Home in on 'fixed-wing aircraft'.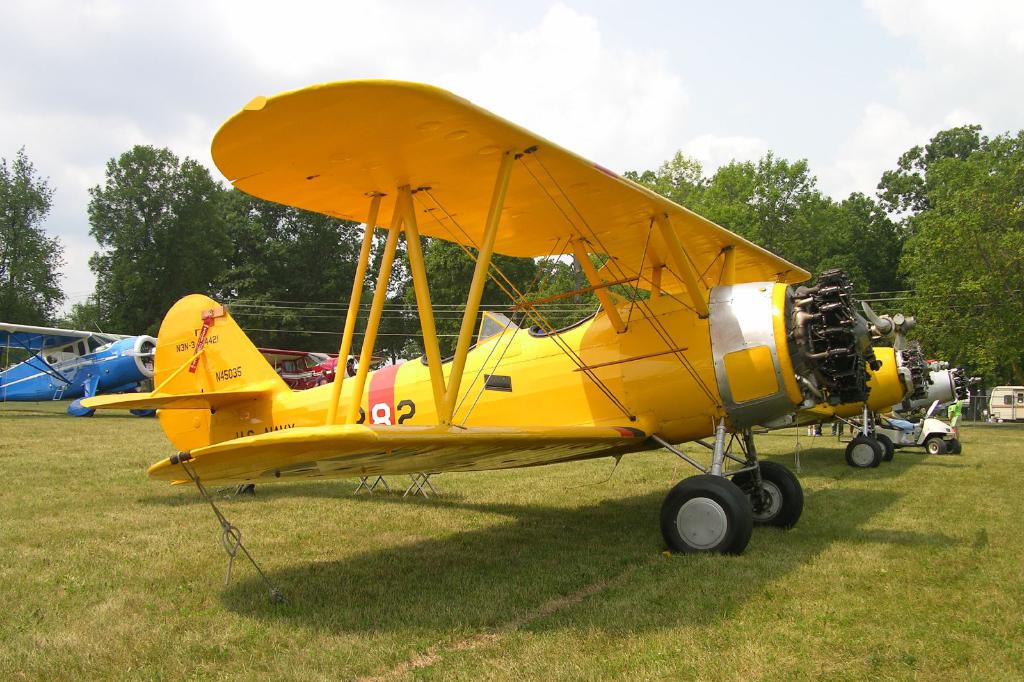
Homed in at (791, 335, 935, 470).
